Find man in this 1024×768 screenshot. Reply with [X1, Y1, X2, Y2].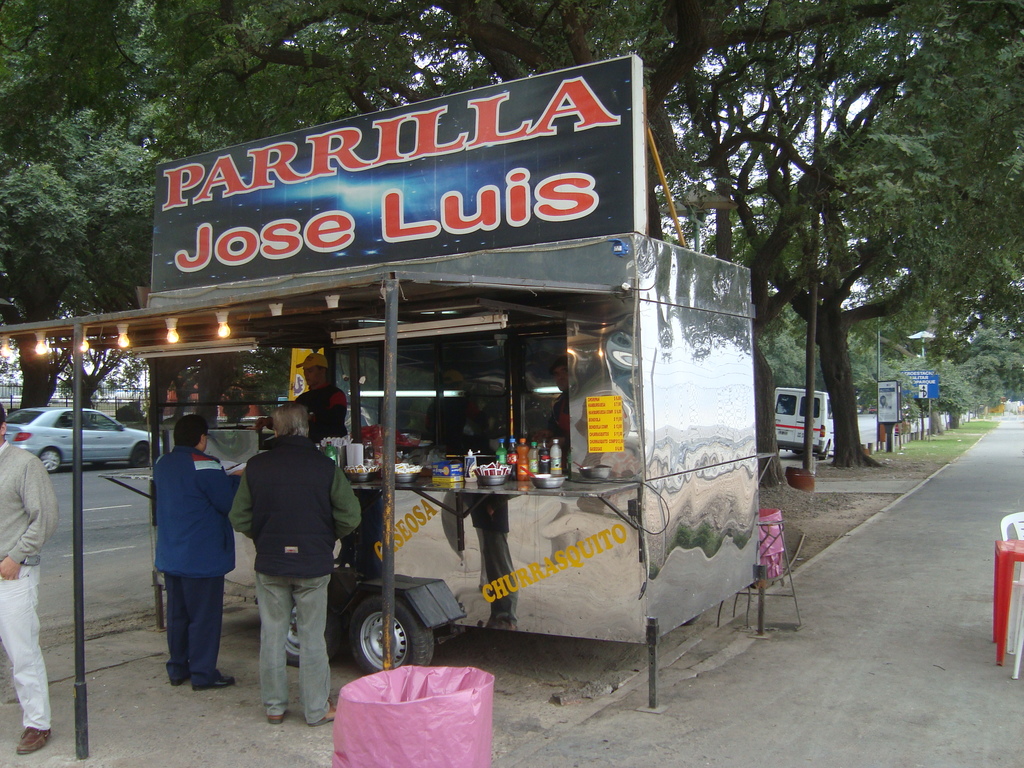
[231, 403, 348, 733].
